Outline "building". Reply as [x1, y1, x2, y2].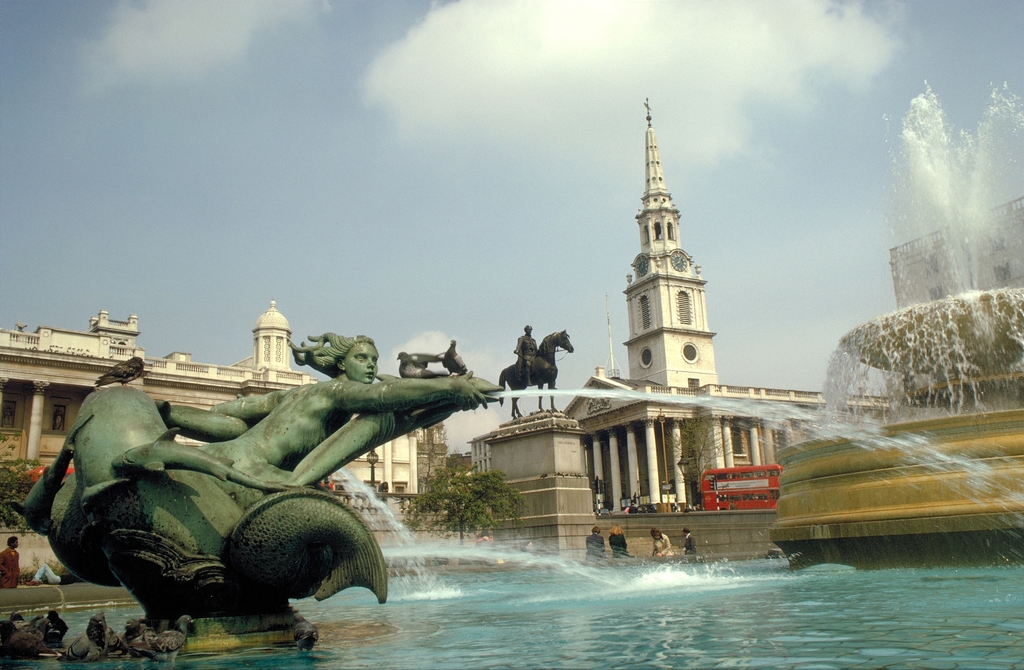
[0, 288, 422, 528].
